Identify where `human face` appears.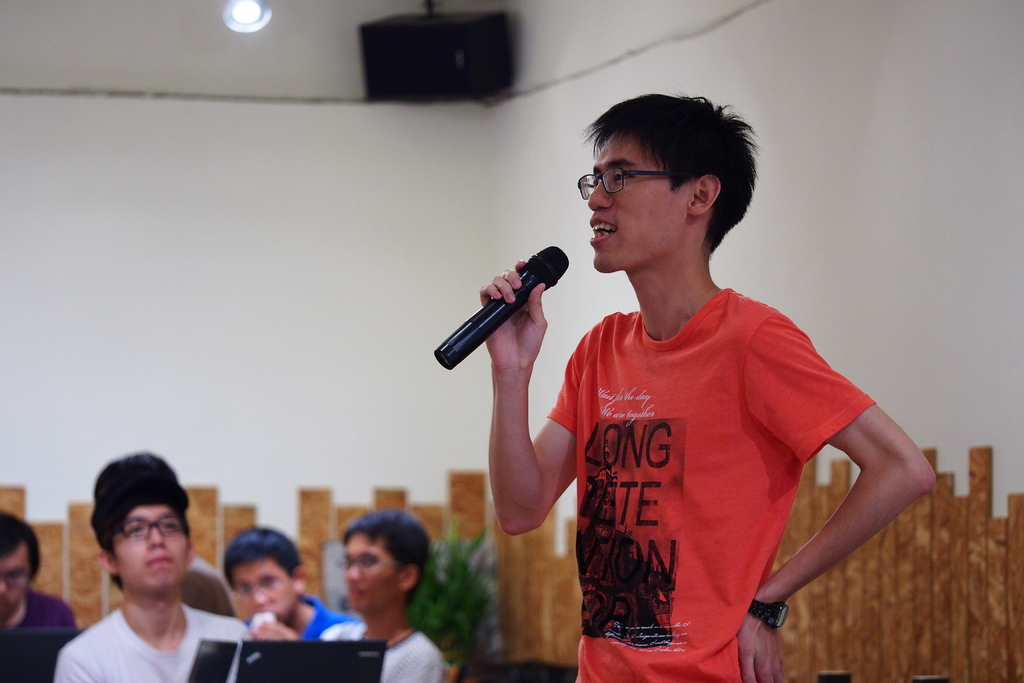
Appears at 349 536 396 619.
